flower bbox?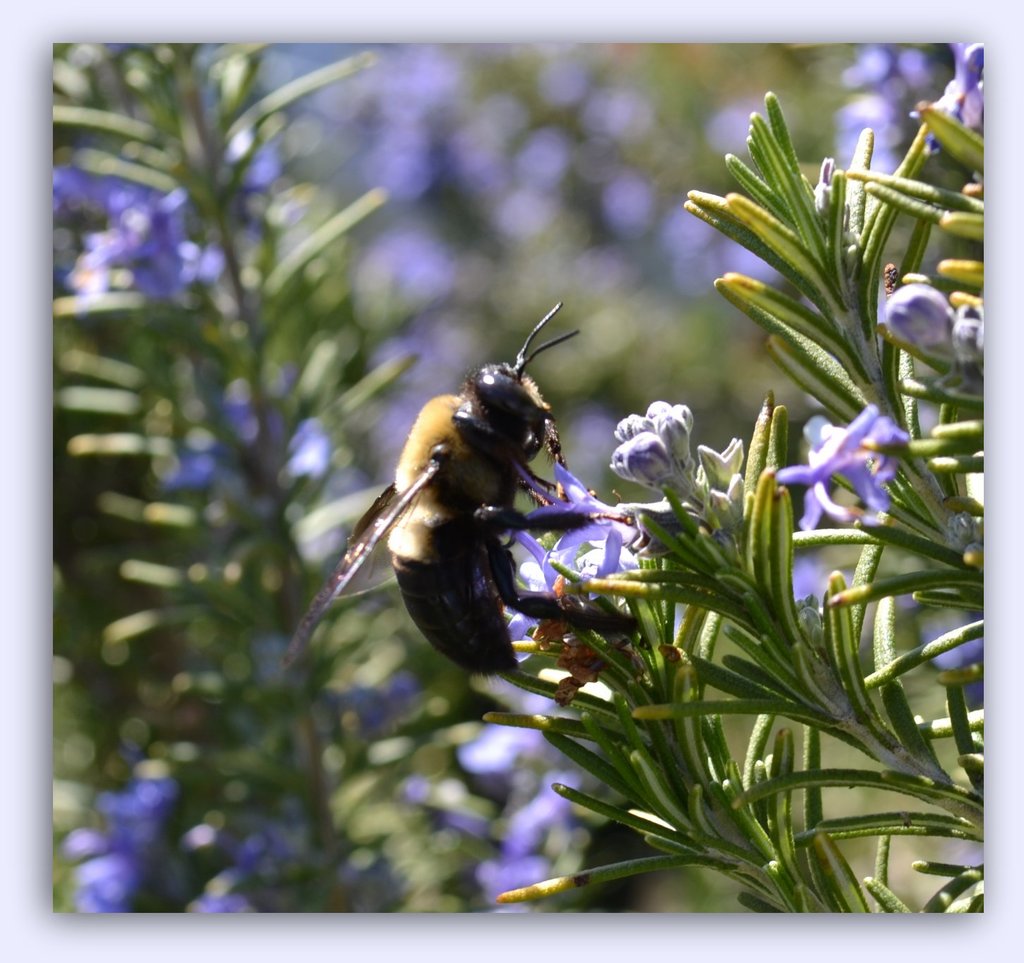
box=[501, 466, 640, 640]
